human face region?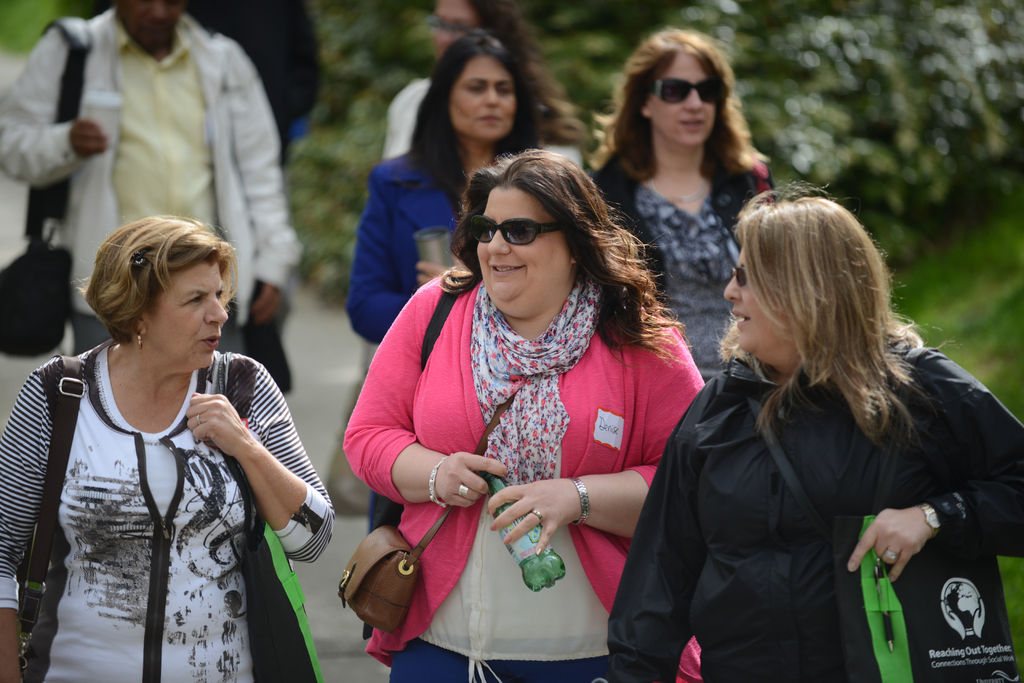
bbox=[445, 51, 511, 140]
